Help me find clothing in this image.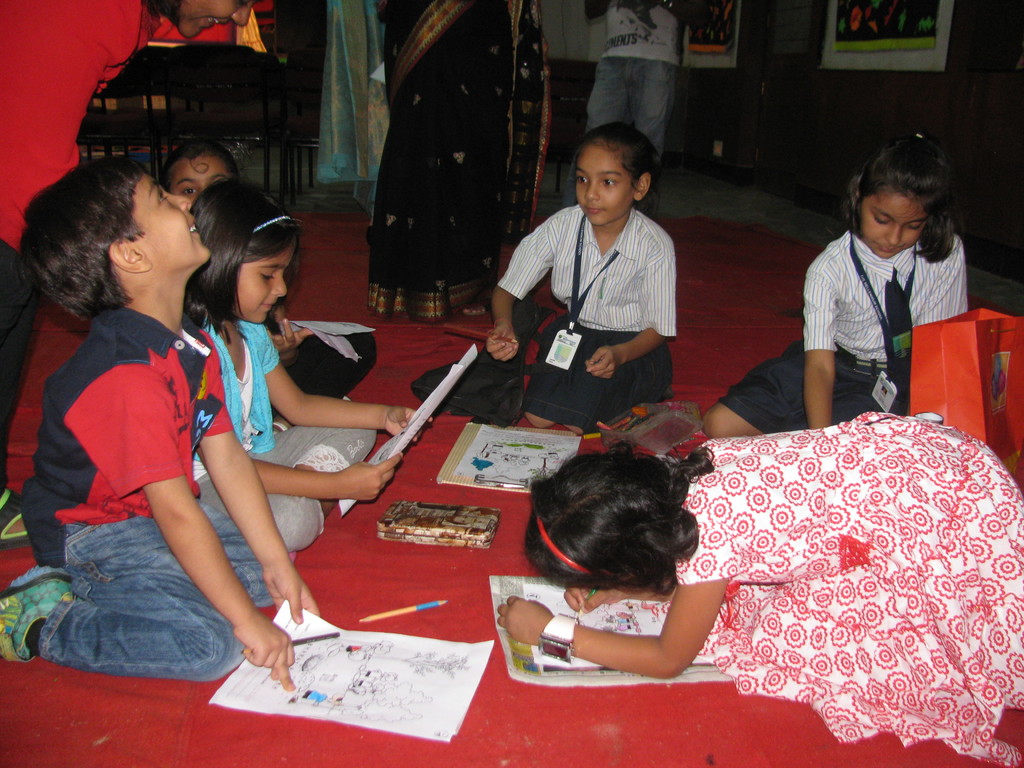
Found it: select_region(191, 310, 376, 556).
